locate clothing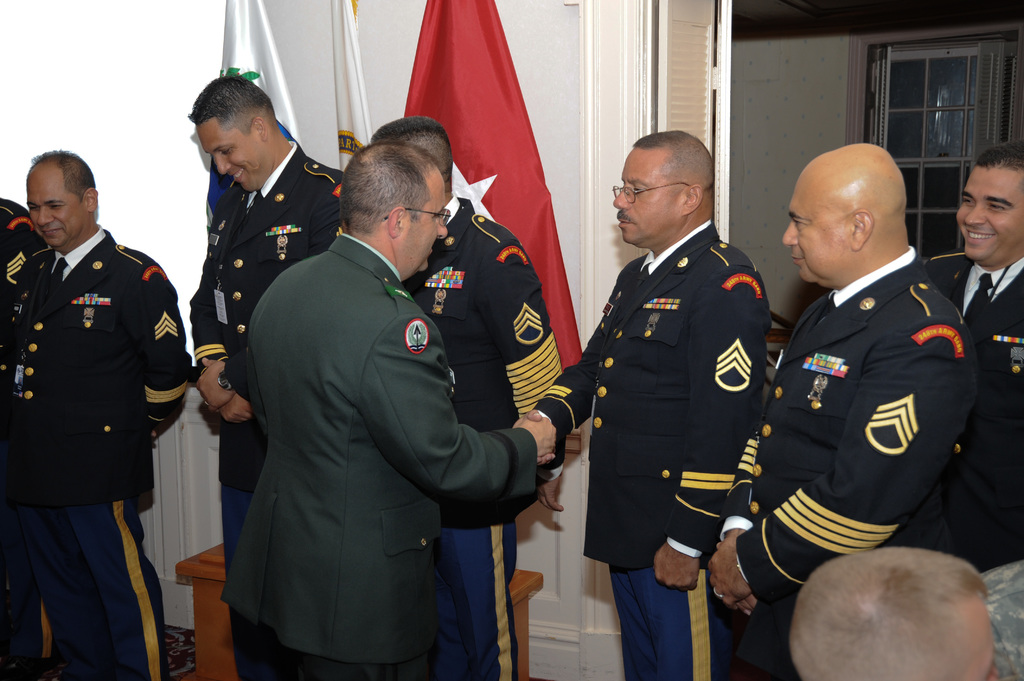
<region>717, 244, 979, 680</region>
